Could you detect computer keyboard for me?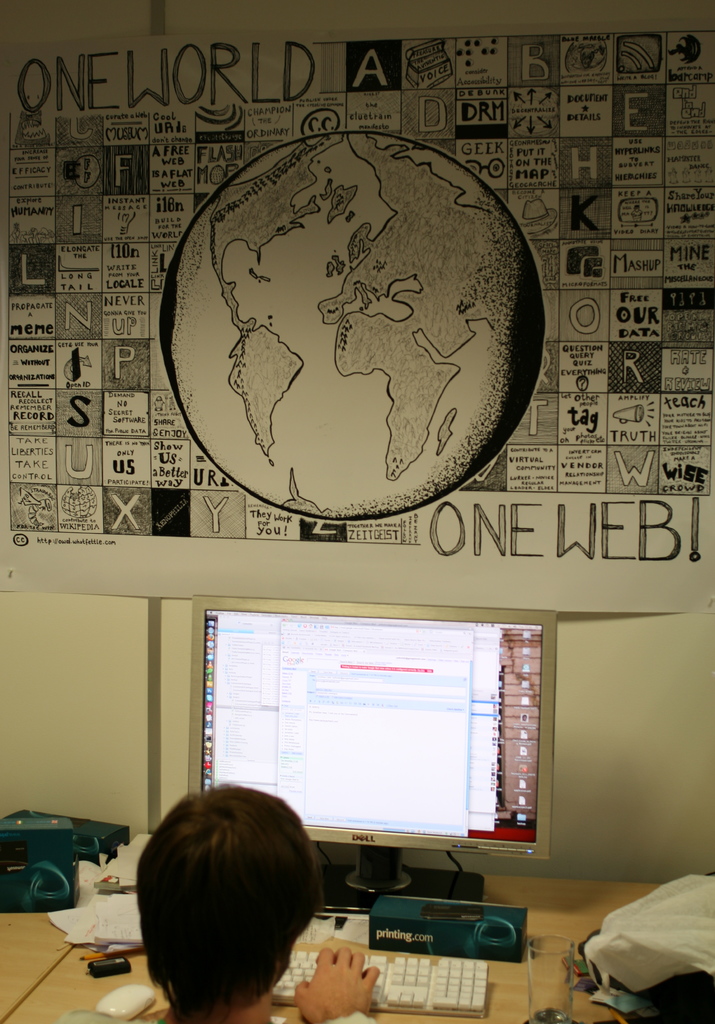
Detection result: bbox(276, 947, 486, 1010).
